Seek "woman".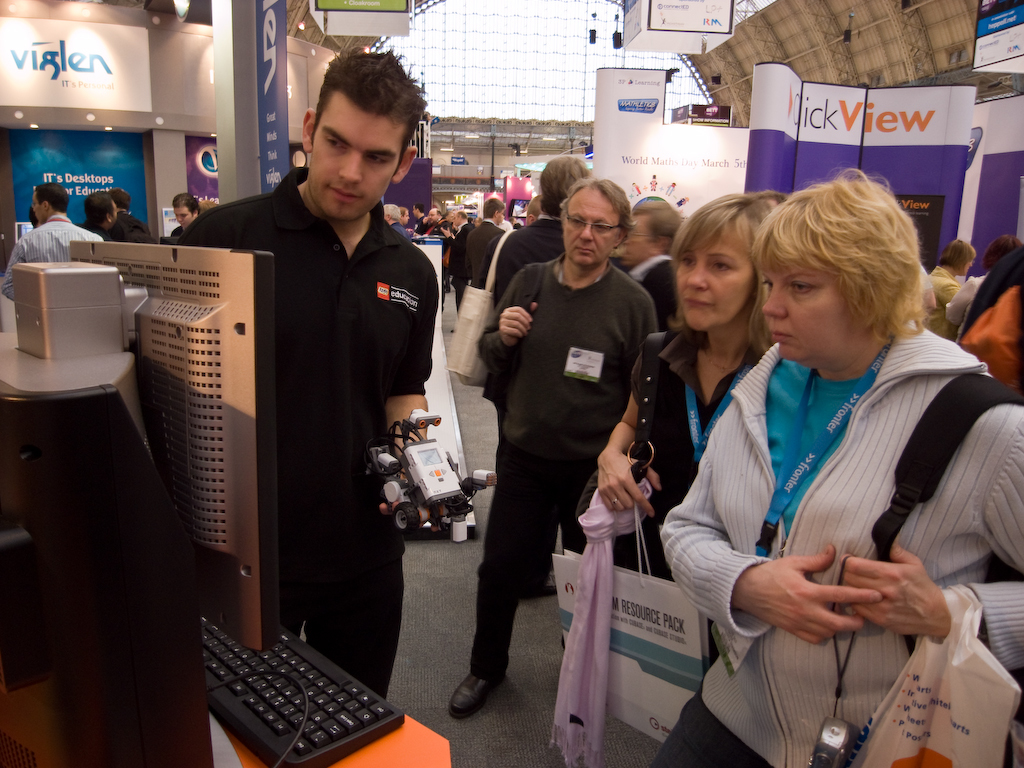
[left=595, top=190, right=785, bottom=664].
